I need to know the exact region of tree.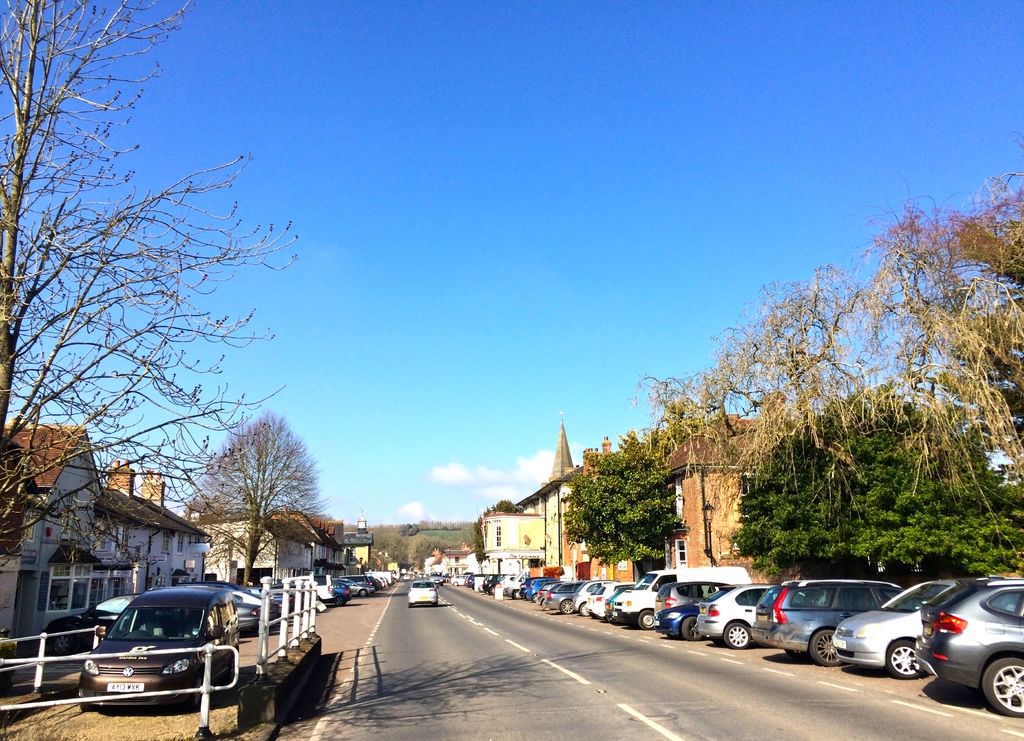
Region: crop(406, 533, 458, 572).
